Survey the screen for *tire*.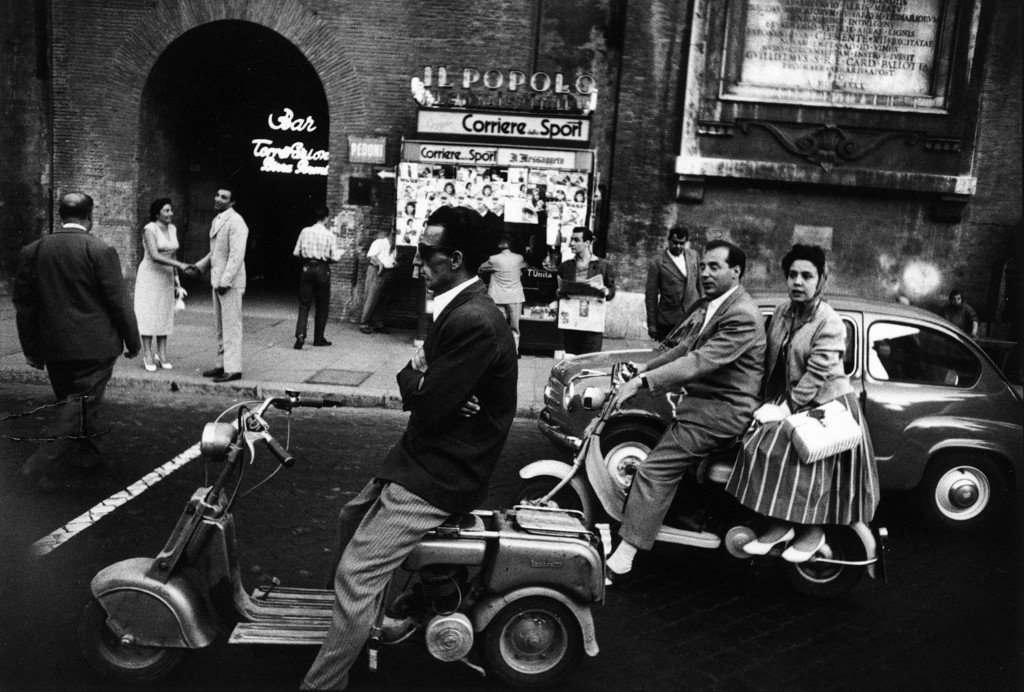
Survey found: 83,593,182,680.
